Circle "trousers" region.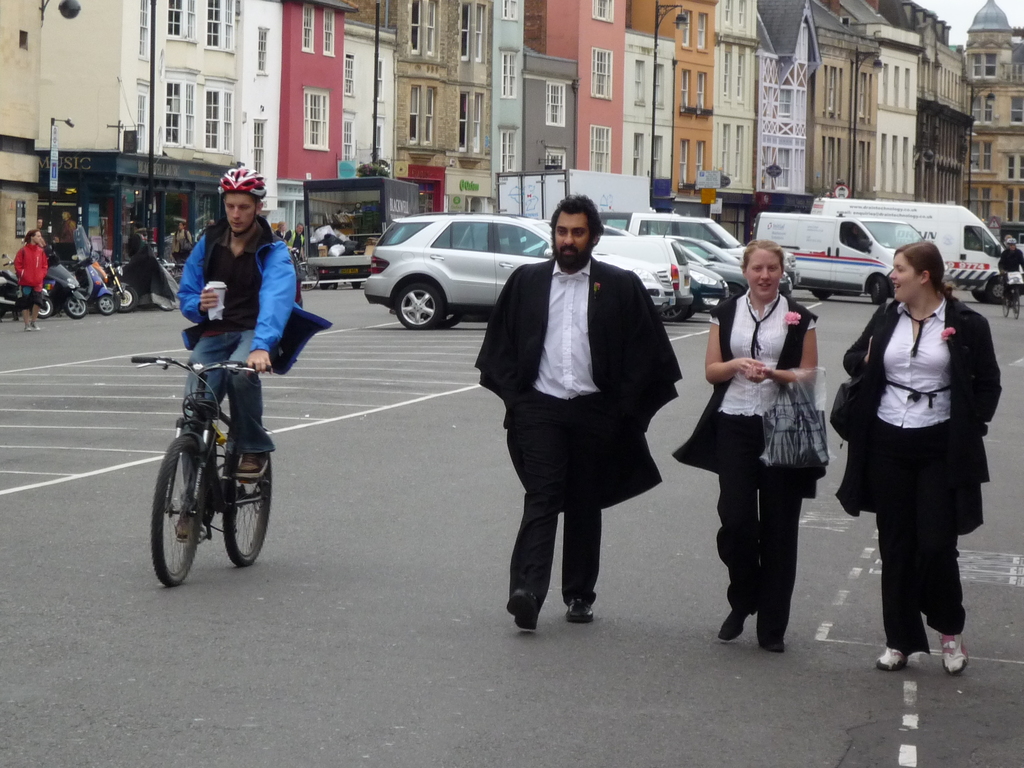
Region: crop(870, 419, 966, 652).
